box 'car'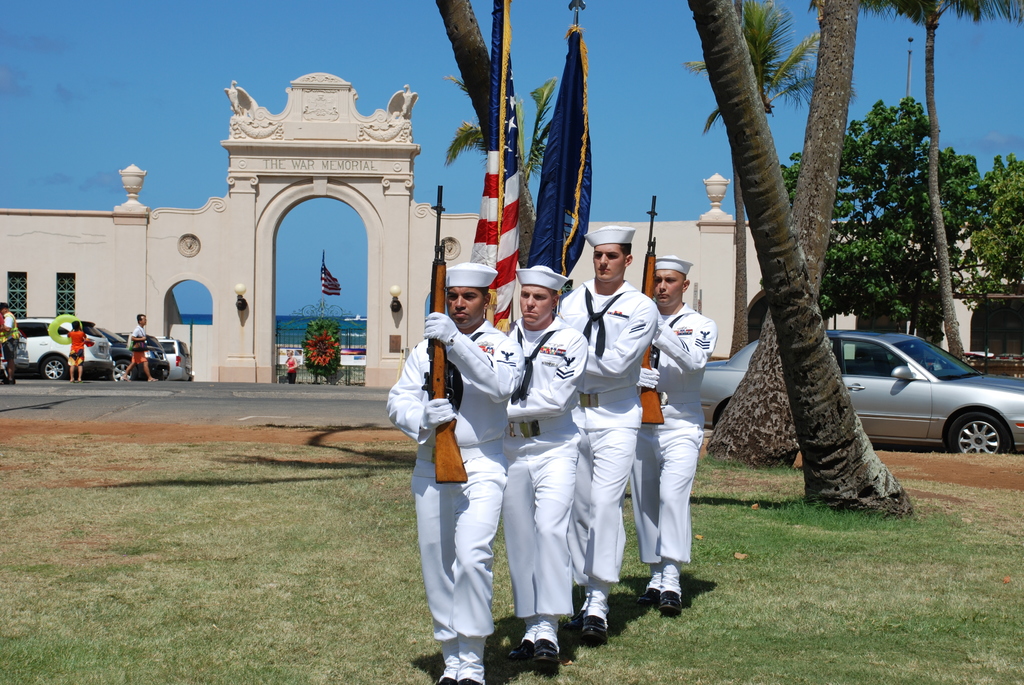
[left=15, top=317, right=104, bottom=382]
